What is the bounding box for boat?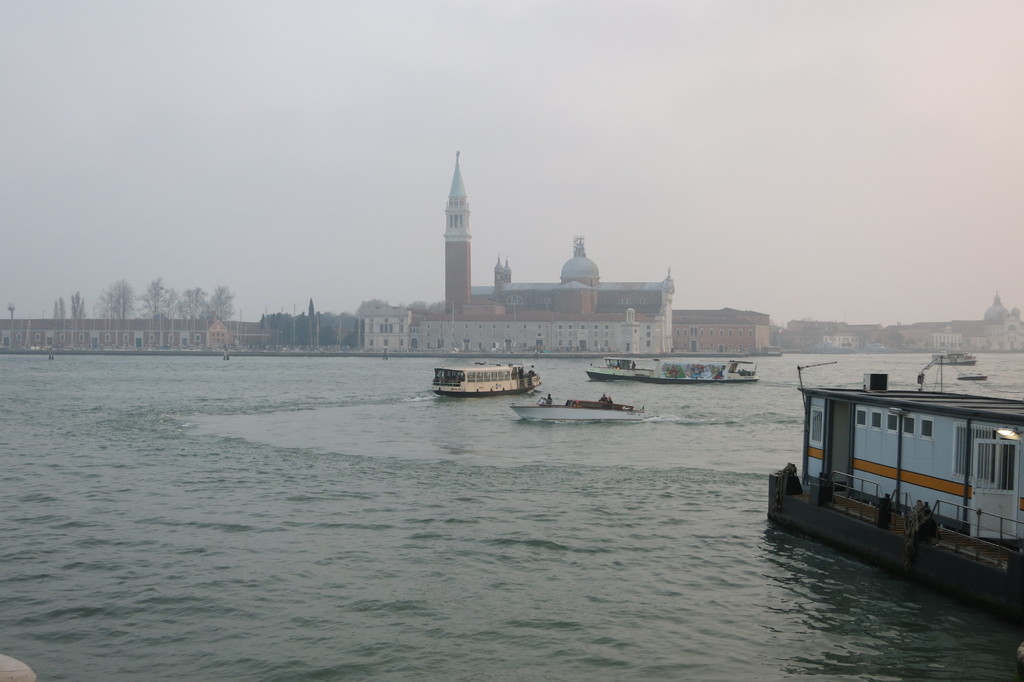
933/346/975/366.
